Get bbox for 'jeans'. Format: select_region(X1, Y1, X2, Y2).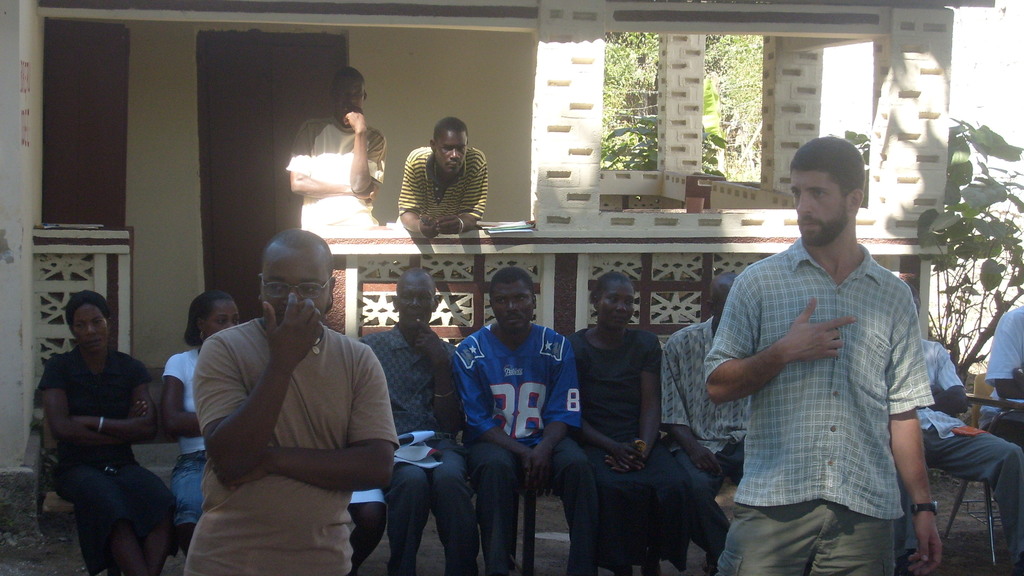
select_region(925, 426, 1021, 575).
